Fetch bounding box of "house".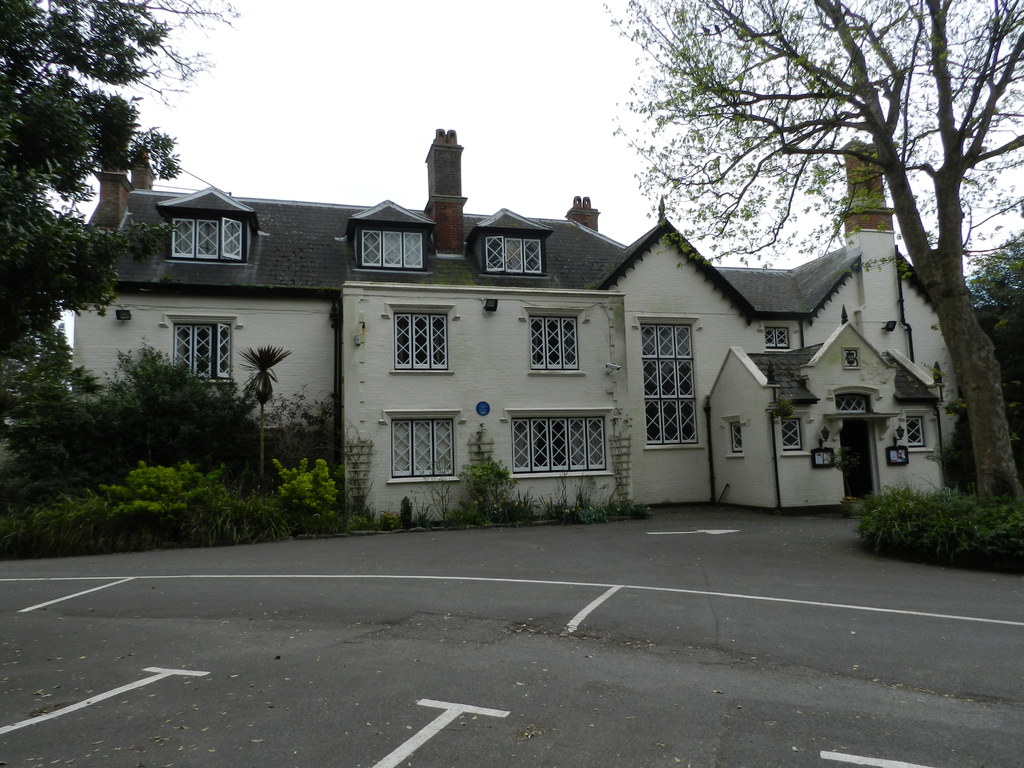
Bbox: x1=74 y1=93 x2=963 y2=526.
